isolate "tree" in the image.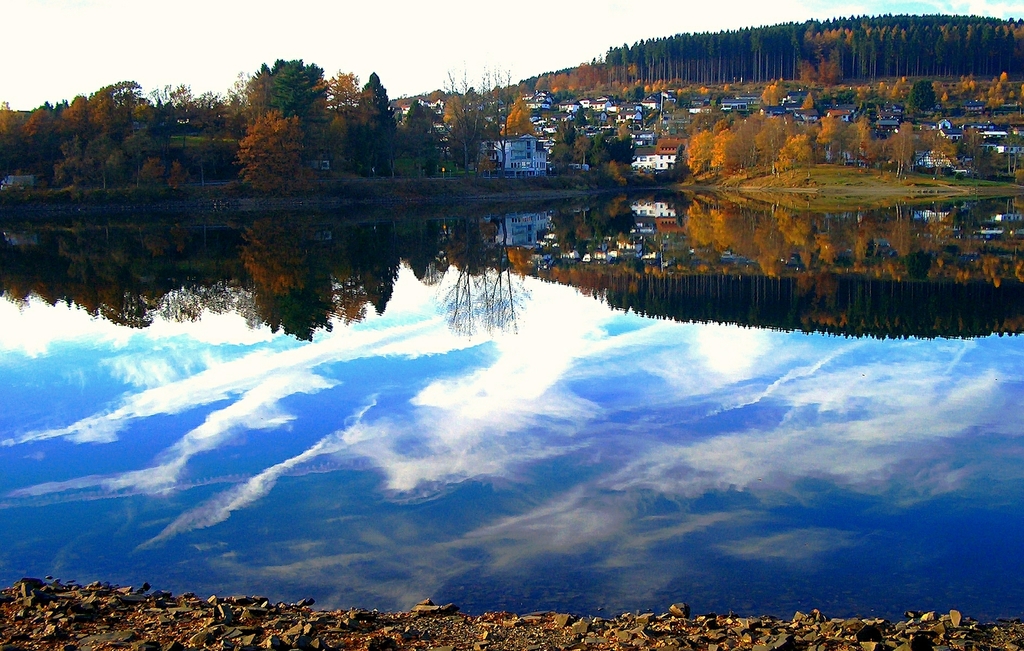
Isolated region: x1=644 y1=74 x2=666 y2=102.
